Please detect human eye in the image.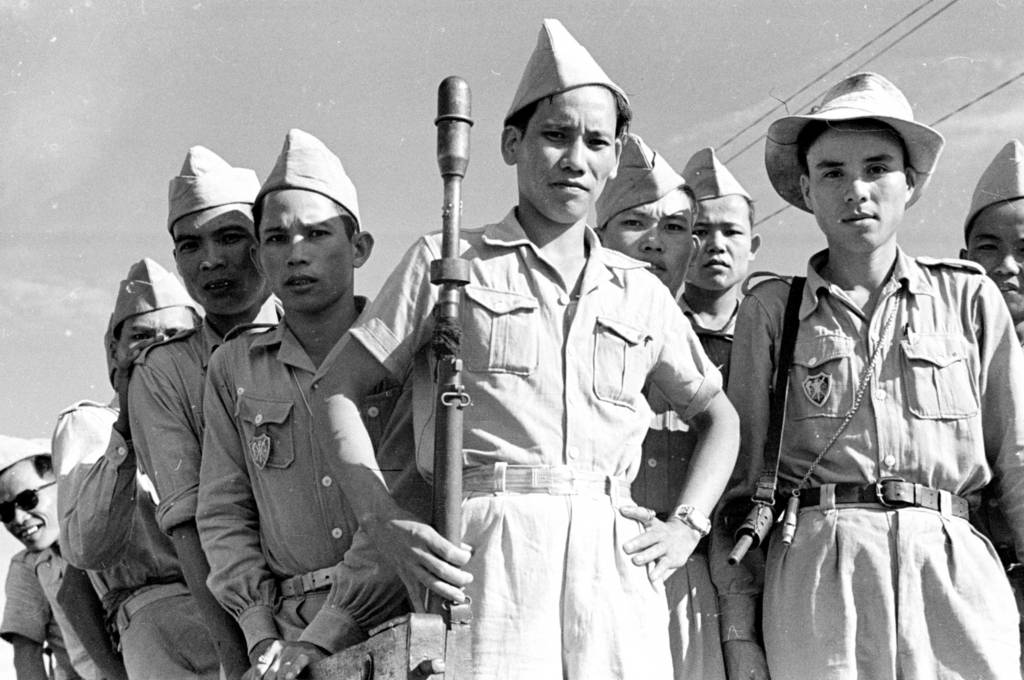
crop(218, 233, 243, 246).
